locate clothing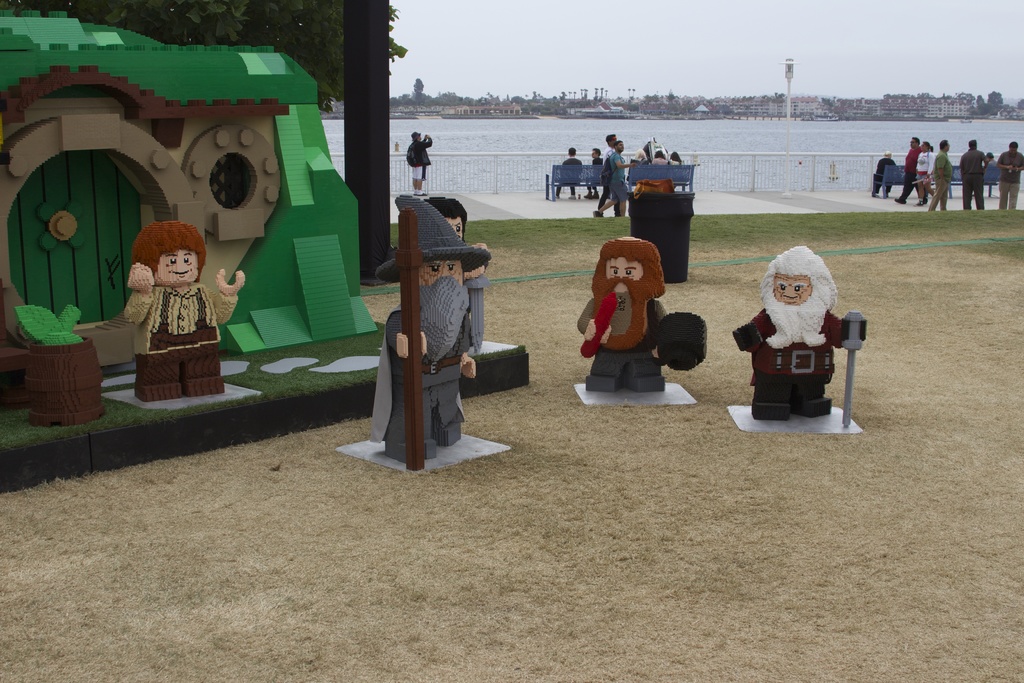
(931, 149, 950, 215)
